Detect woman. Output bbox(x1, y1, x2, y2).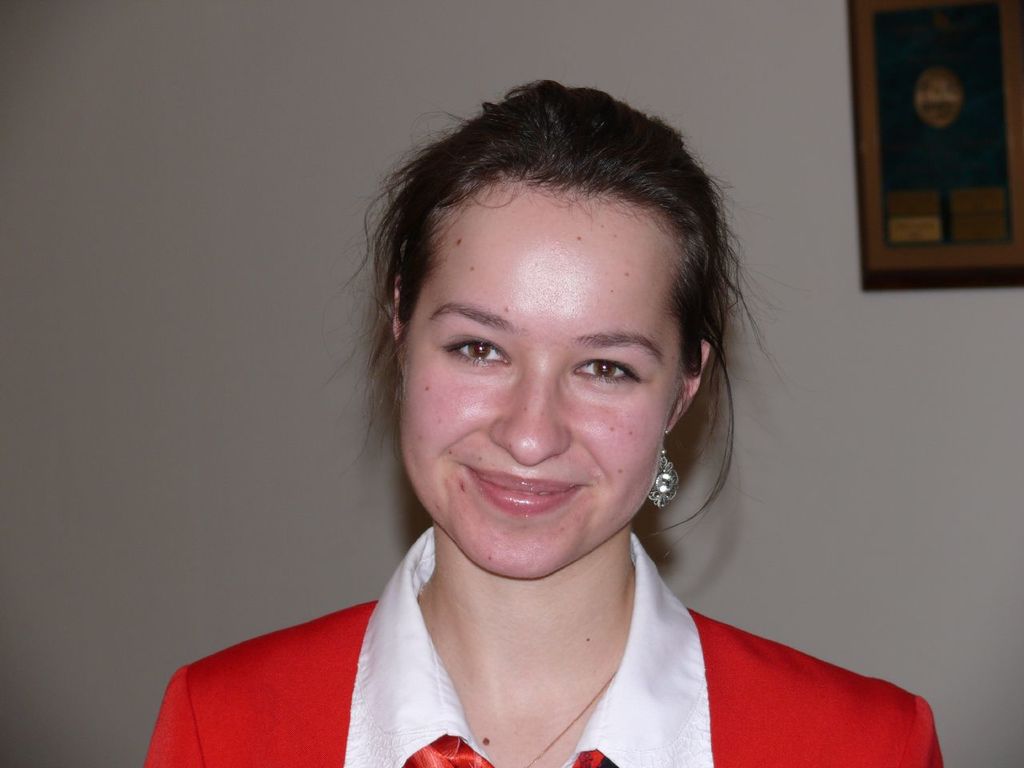
bbox(179, 93, 903, 767).
